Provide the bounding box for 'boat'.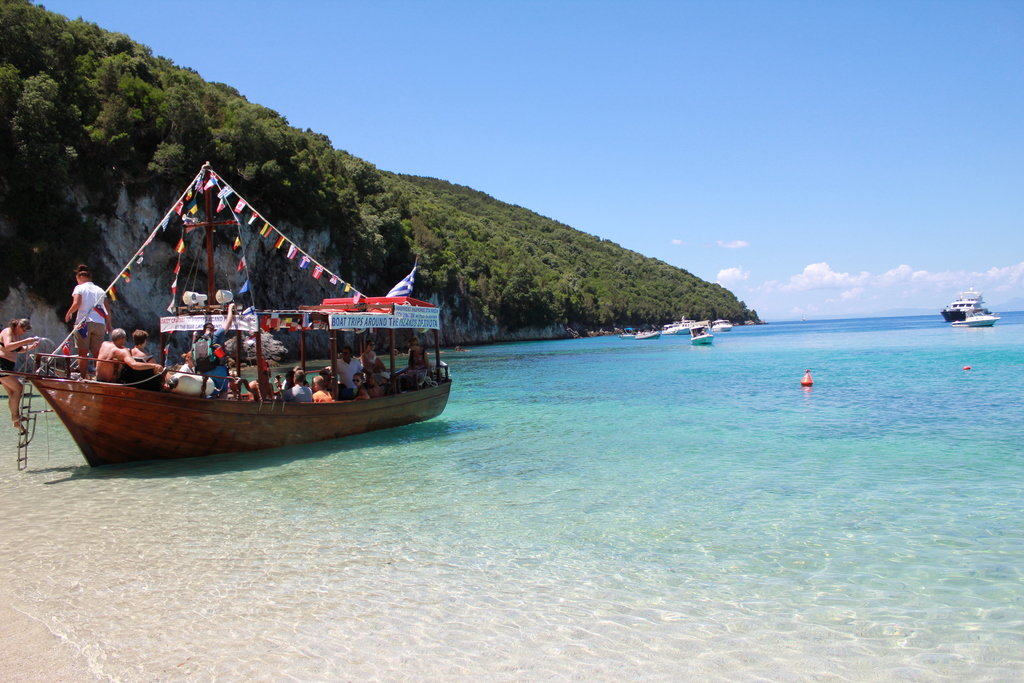
x1=687, y1=320, x2=716, y2=347.
